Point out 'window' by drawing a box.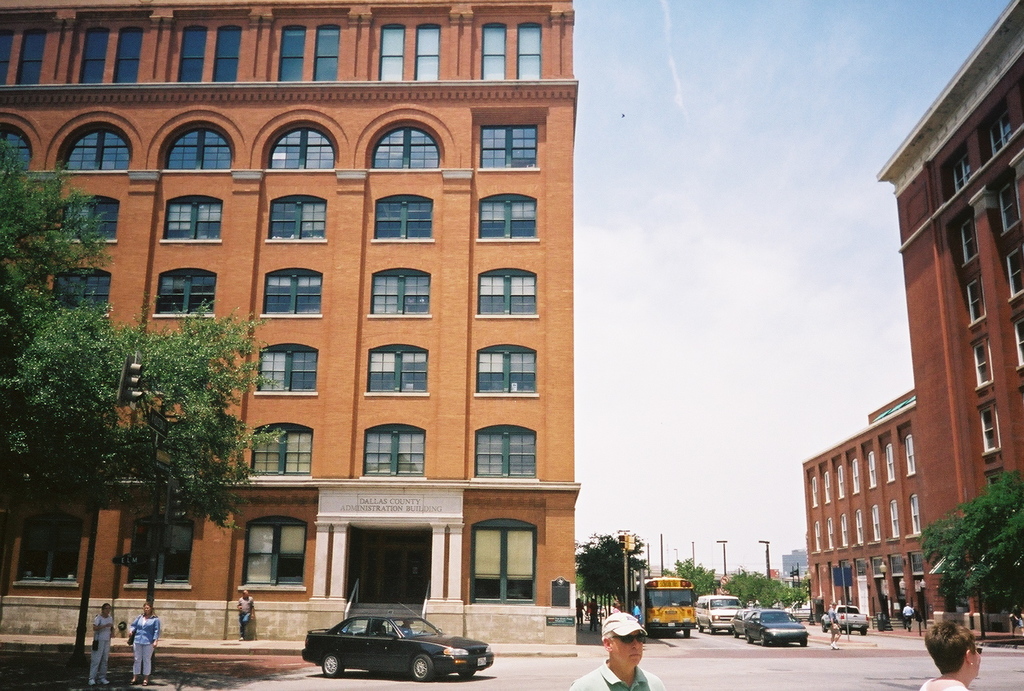
(left=516, top=21, right=539, bottom=80).
